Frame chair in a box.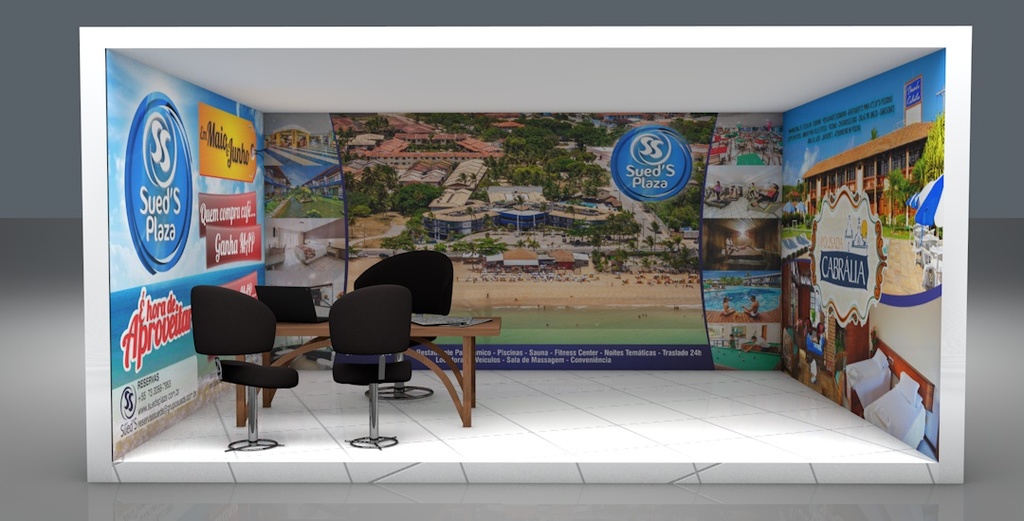
select_region(335, 282, 414, 451).
